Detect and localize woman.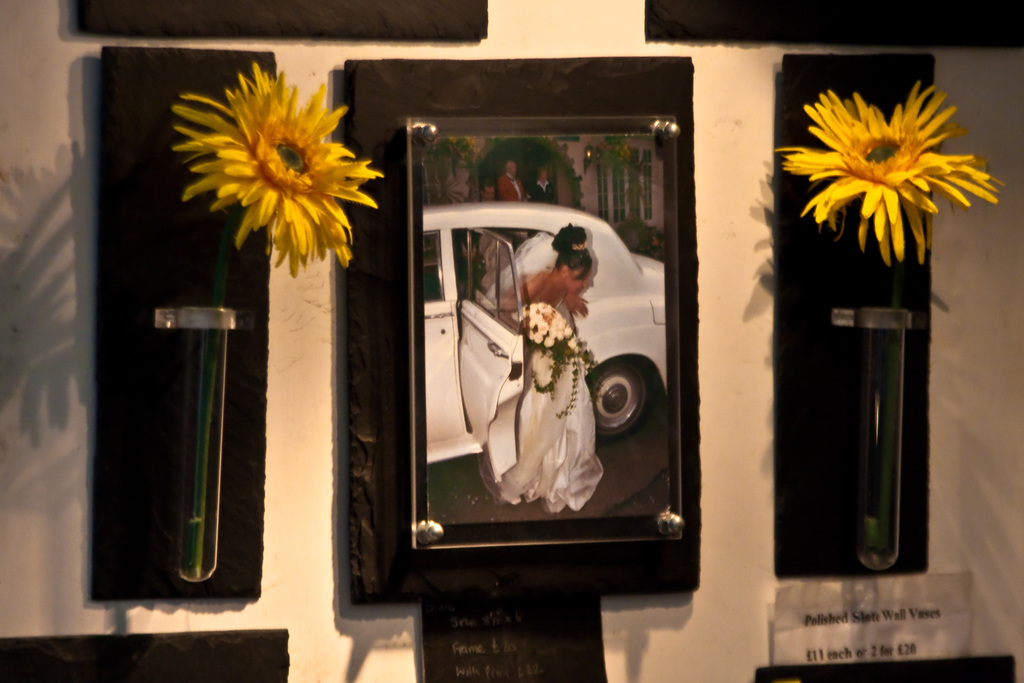
Localized at bbox(471, 220, 610, 519).
